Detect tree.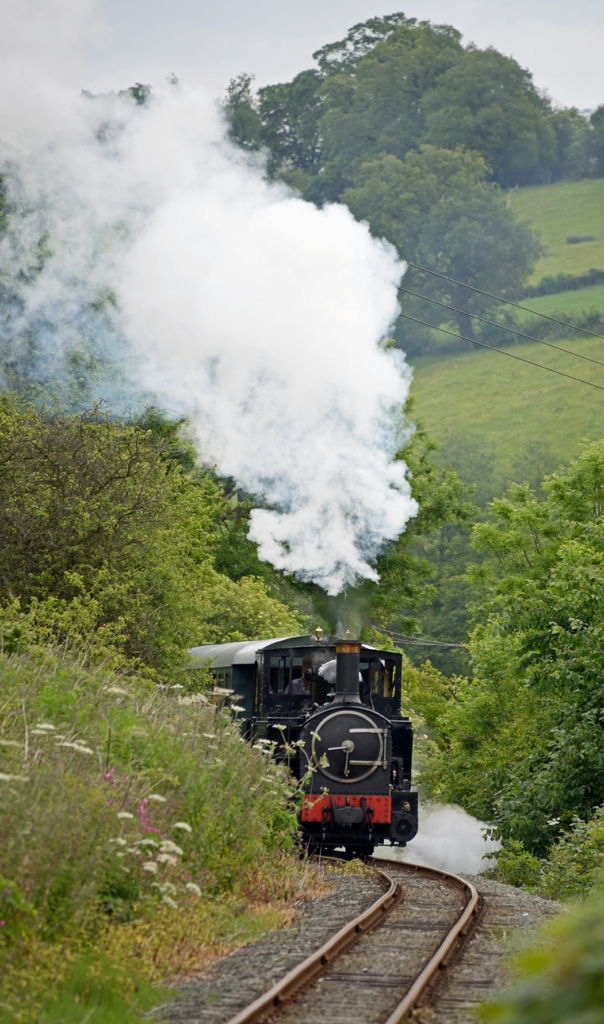
Detected at Rect(328, 142, 555, 350).
